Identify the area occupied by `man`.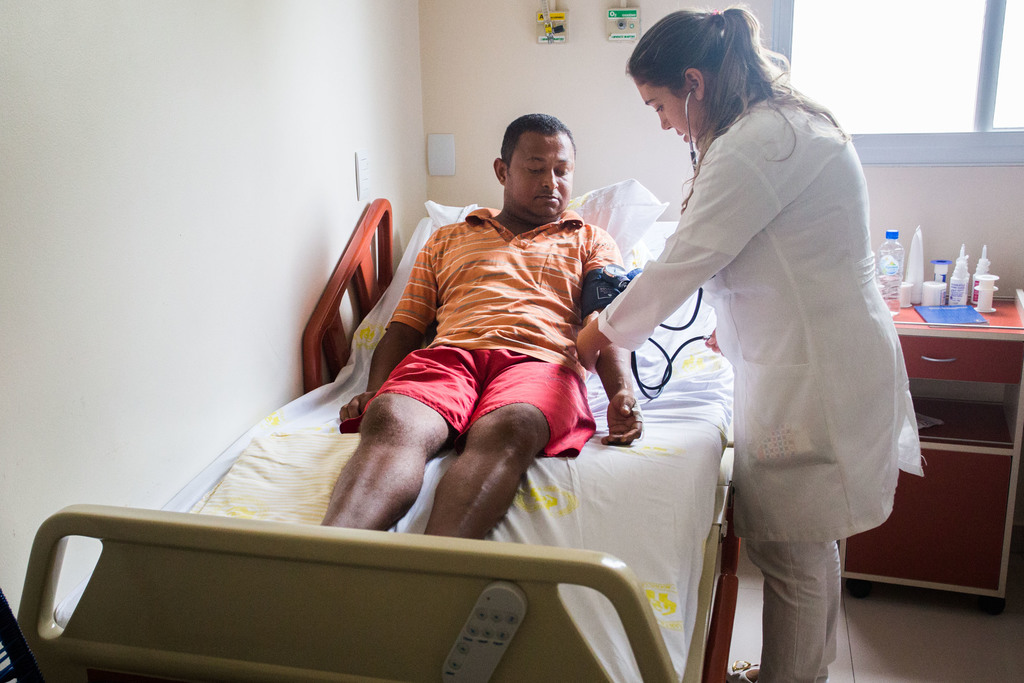
Area: l=271, t=132, r=634, b=572.
